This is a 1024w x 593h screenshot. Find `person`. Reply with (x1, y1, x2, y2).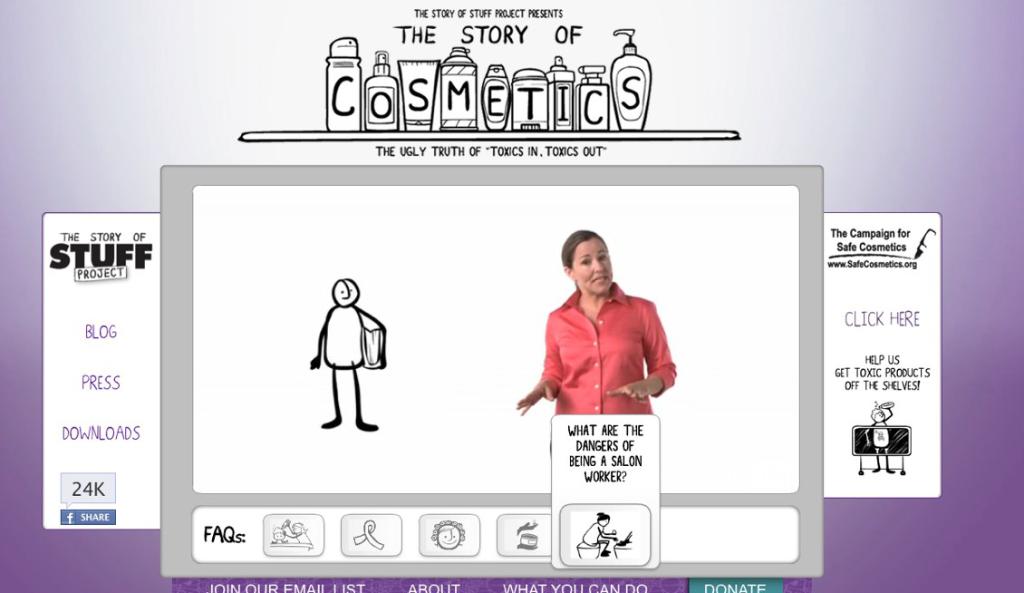
(517, 230, 678, 416).
